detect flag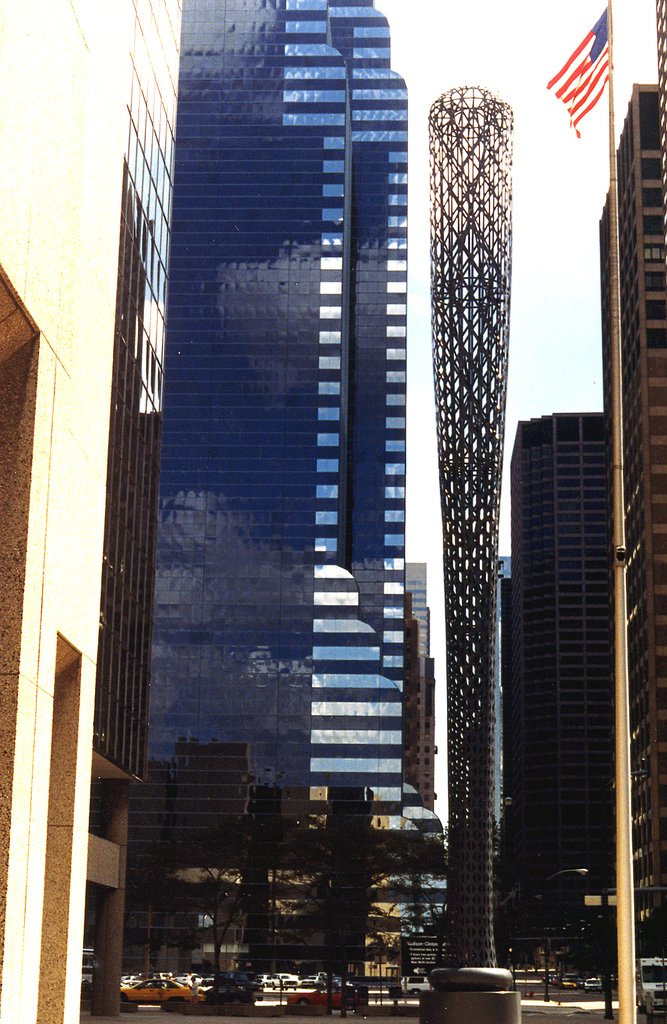
bbox=[550, 3, 613, 139]
